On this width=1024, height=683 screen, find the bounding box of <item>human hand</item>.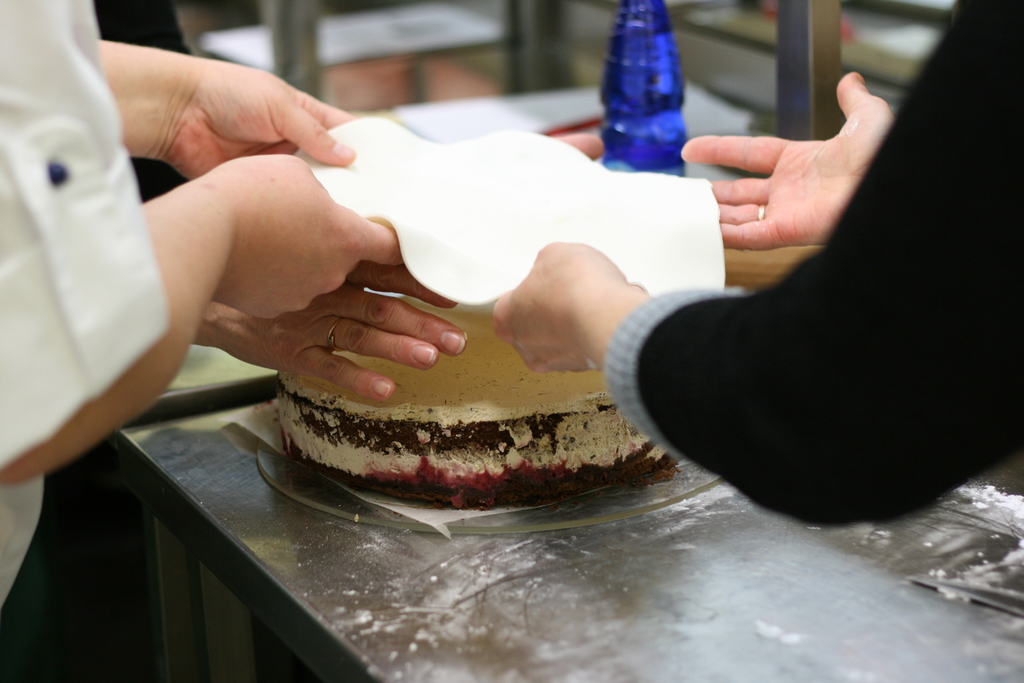
Bounding box: region(488, 239, 652, 378).
